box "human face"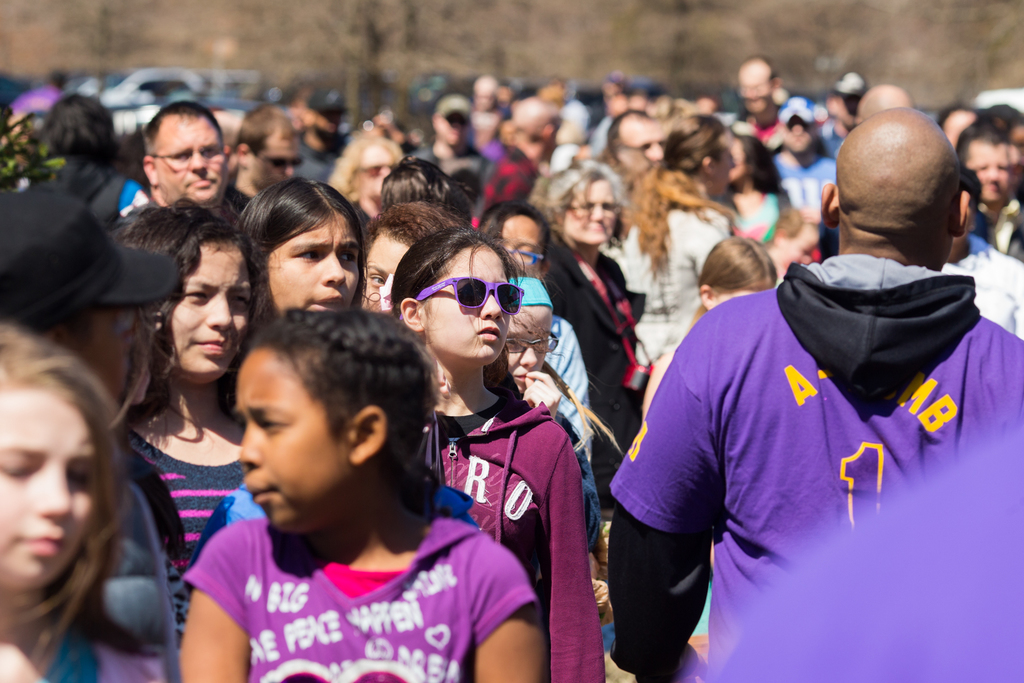
313,110,340,144
